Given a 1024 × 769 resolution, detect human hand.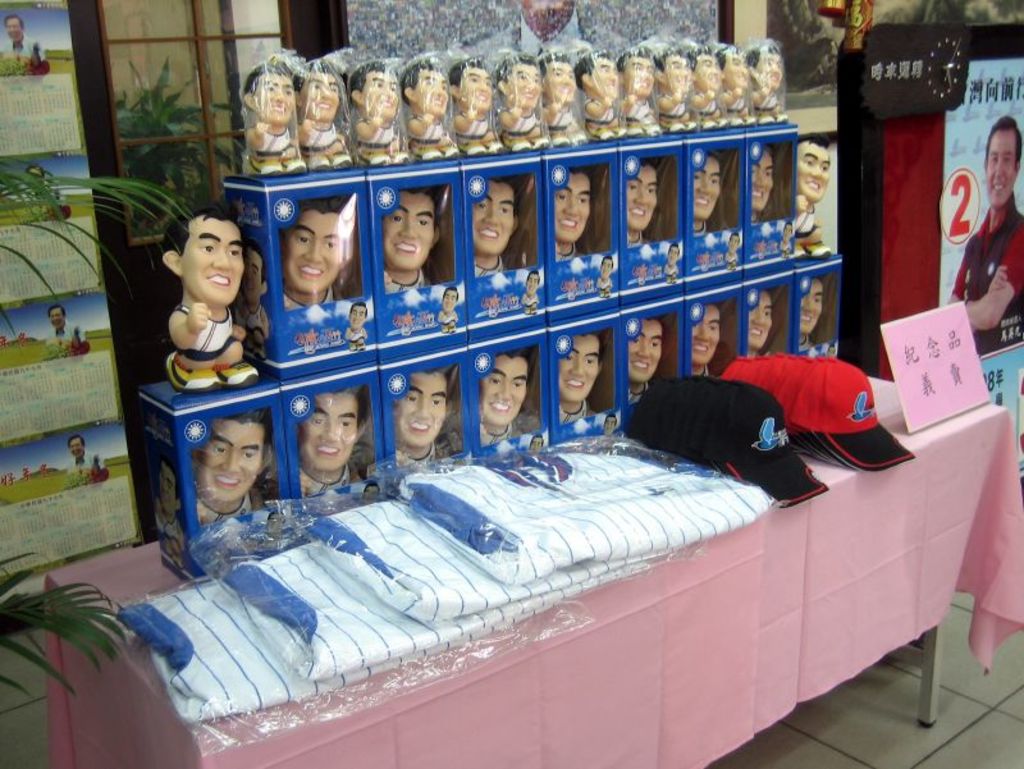
[left=507, top=105, right=522, bottom=123].
